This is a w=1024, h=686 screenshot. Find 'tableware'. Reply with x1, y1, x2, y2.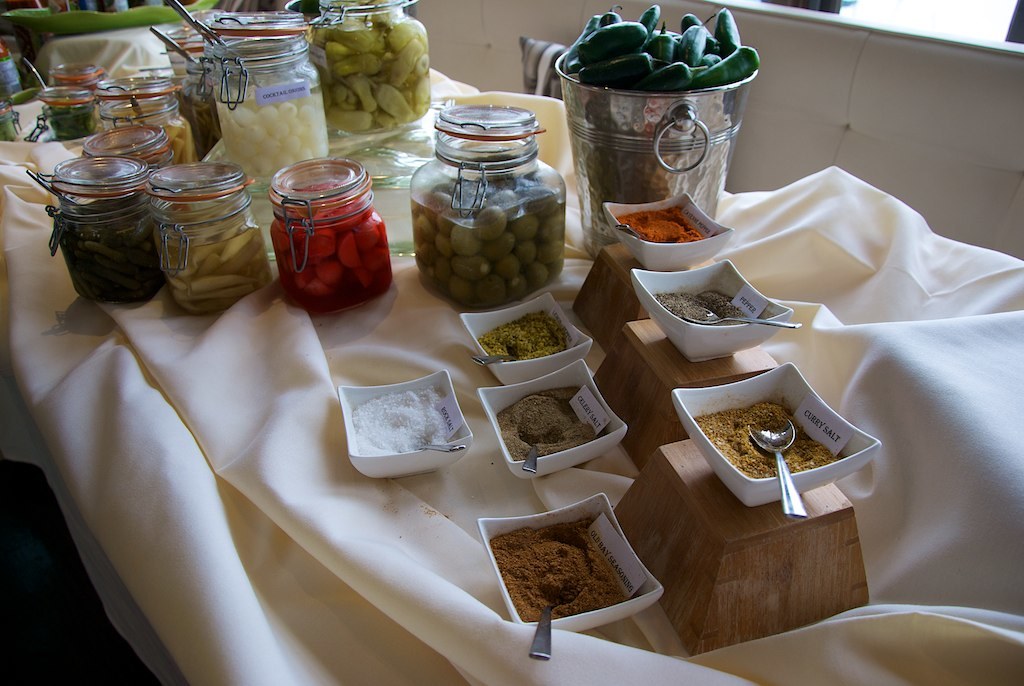
549, 43, 760, 257.
